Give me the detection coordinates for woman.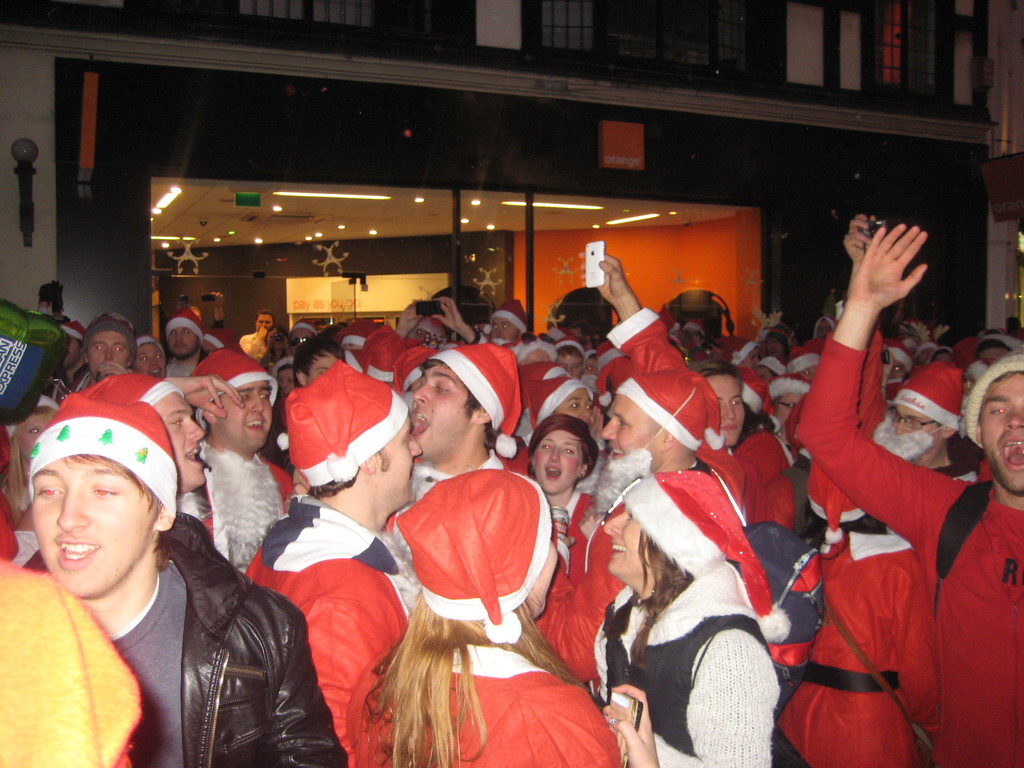
<box>348,467,659,767</box>.
